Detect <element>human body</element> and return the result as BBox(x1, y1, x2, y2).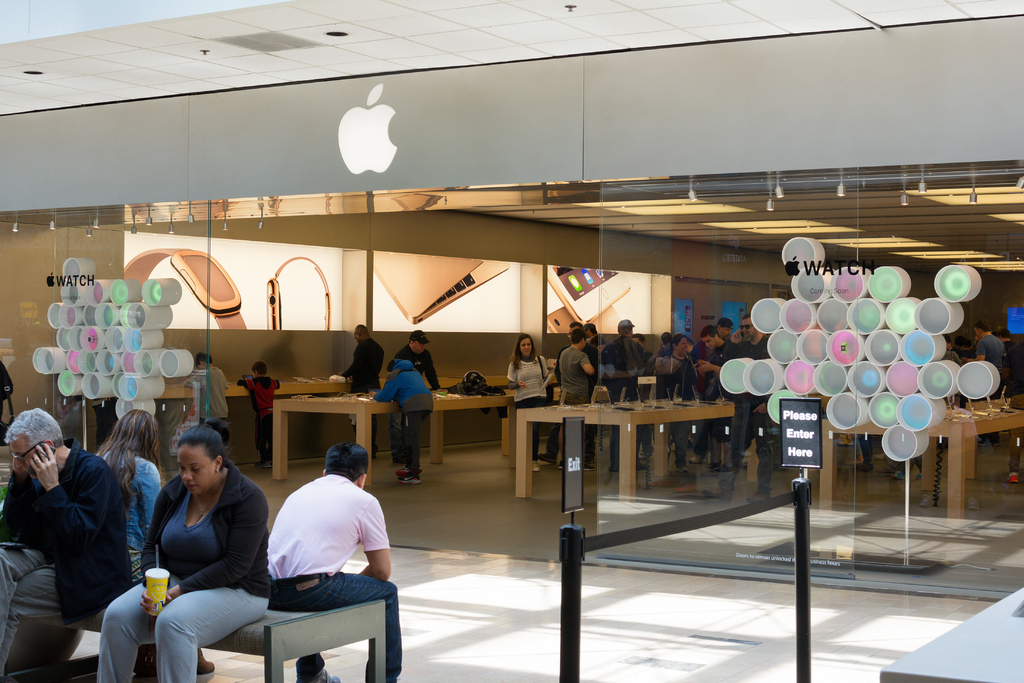
BBox(504, 335, 553, 468).
